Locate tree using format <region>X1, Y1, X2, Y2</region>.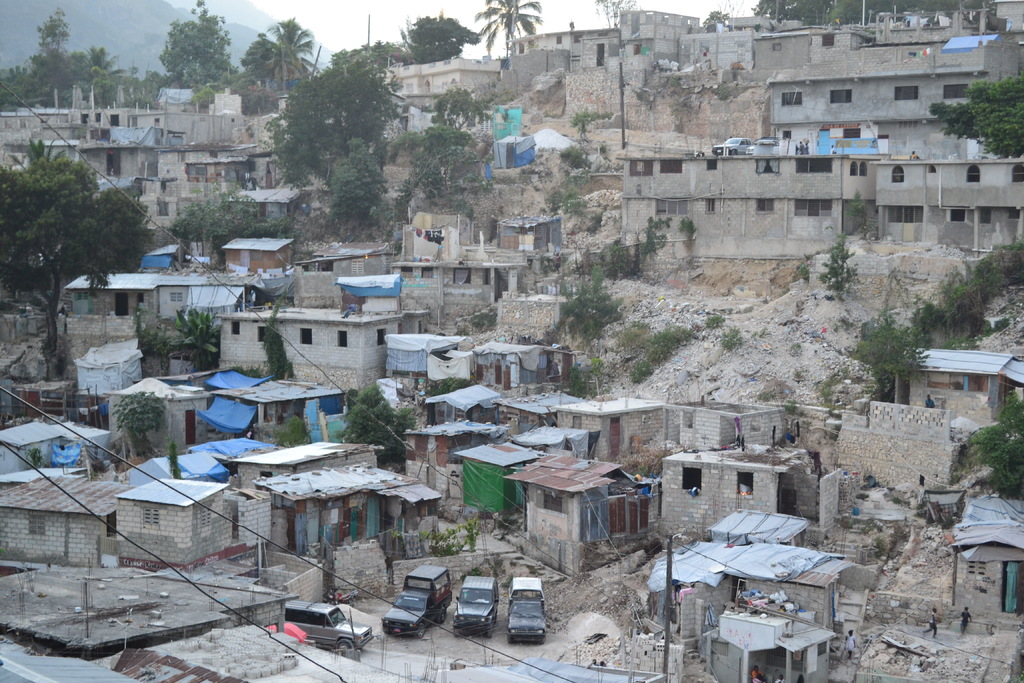
<region>460, 0, 548, 72</region>.
